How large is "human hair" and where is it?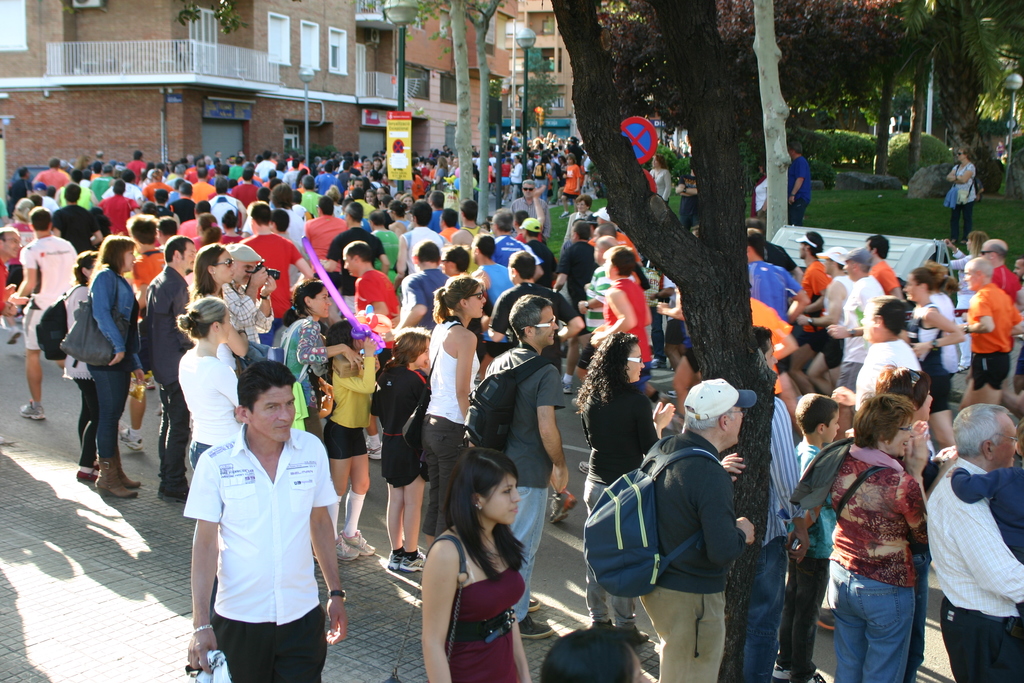
Bounding box: (461,200,479,222).
